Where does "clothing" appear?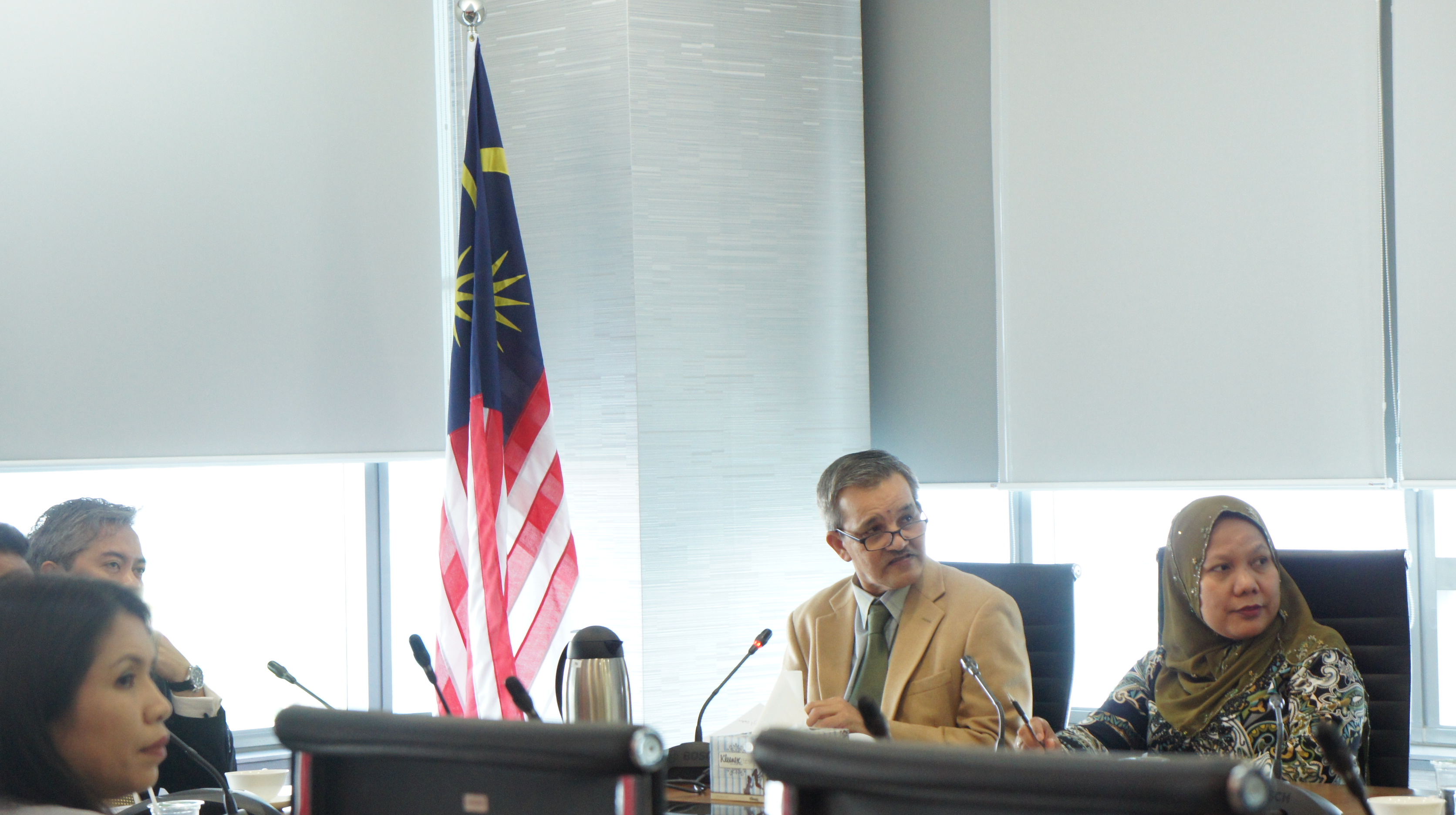
Appears at (337,240,449,326).
